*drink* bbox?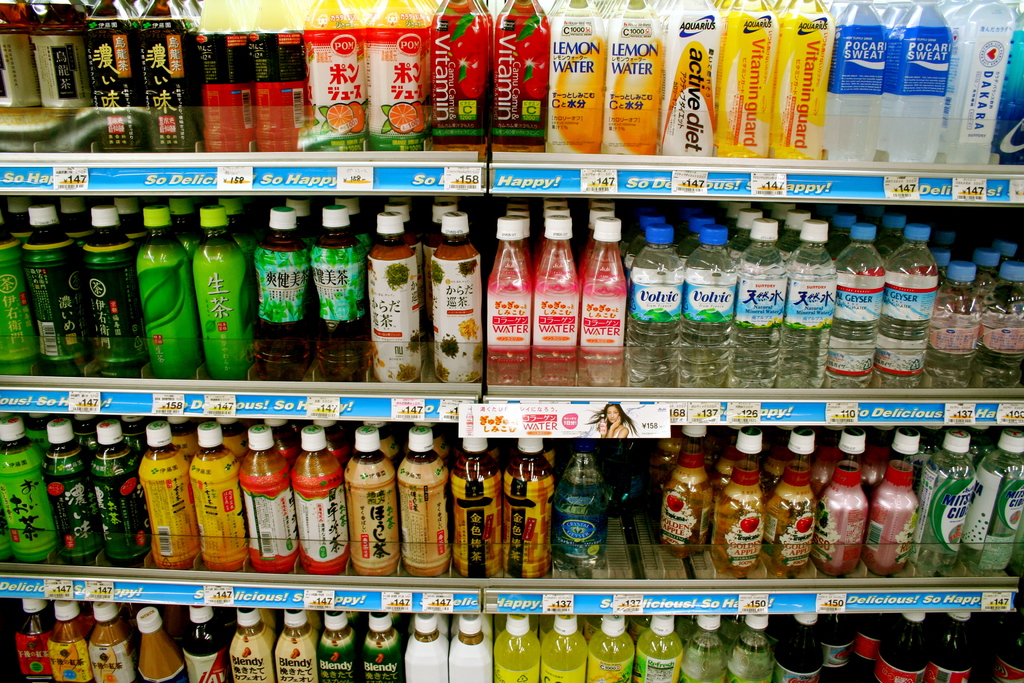
left=787, top=217, right=834, bottom=384
